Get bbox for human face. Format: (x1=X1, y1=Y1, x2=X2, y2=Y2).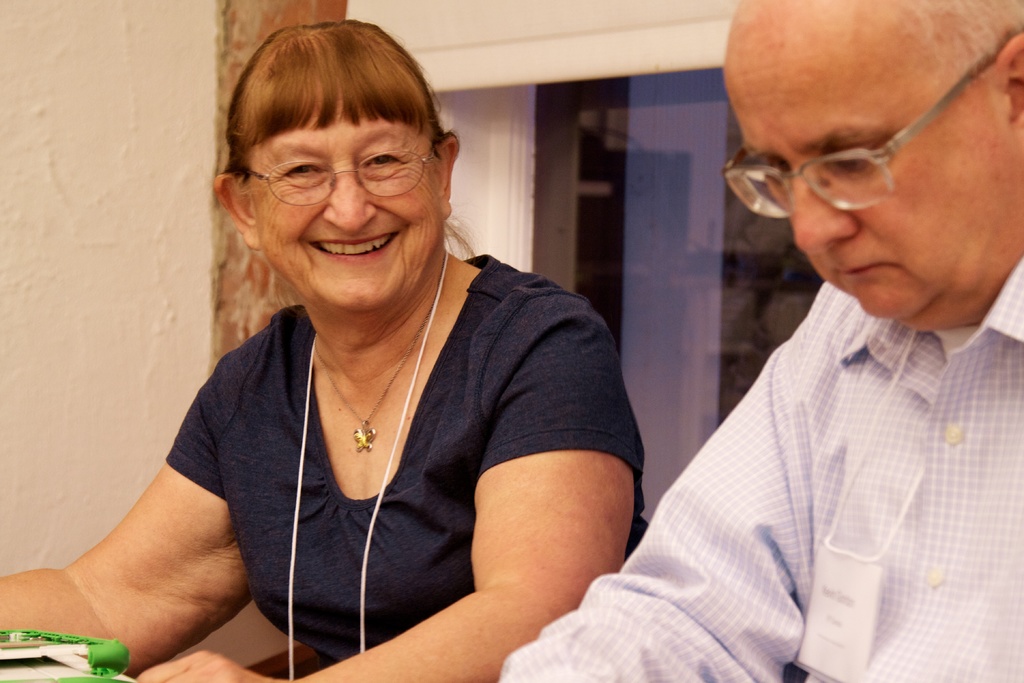
(x1=720, y1=58, x2=1010, y2=333).
